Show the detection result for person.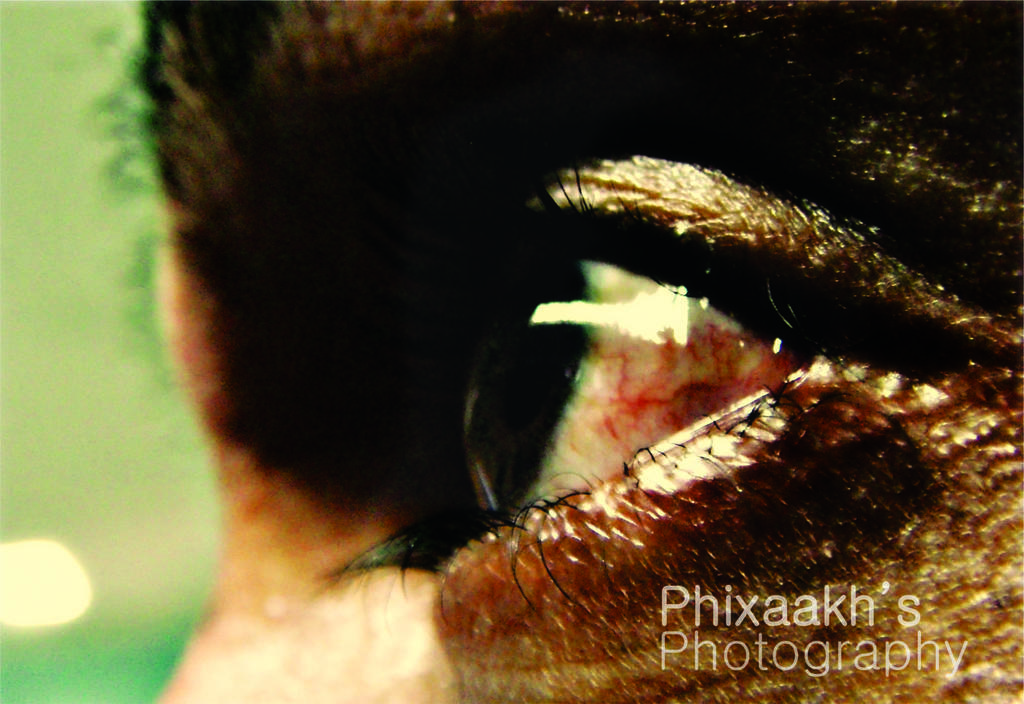
<region>83, 0, 1023, 703</region>.
